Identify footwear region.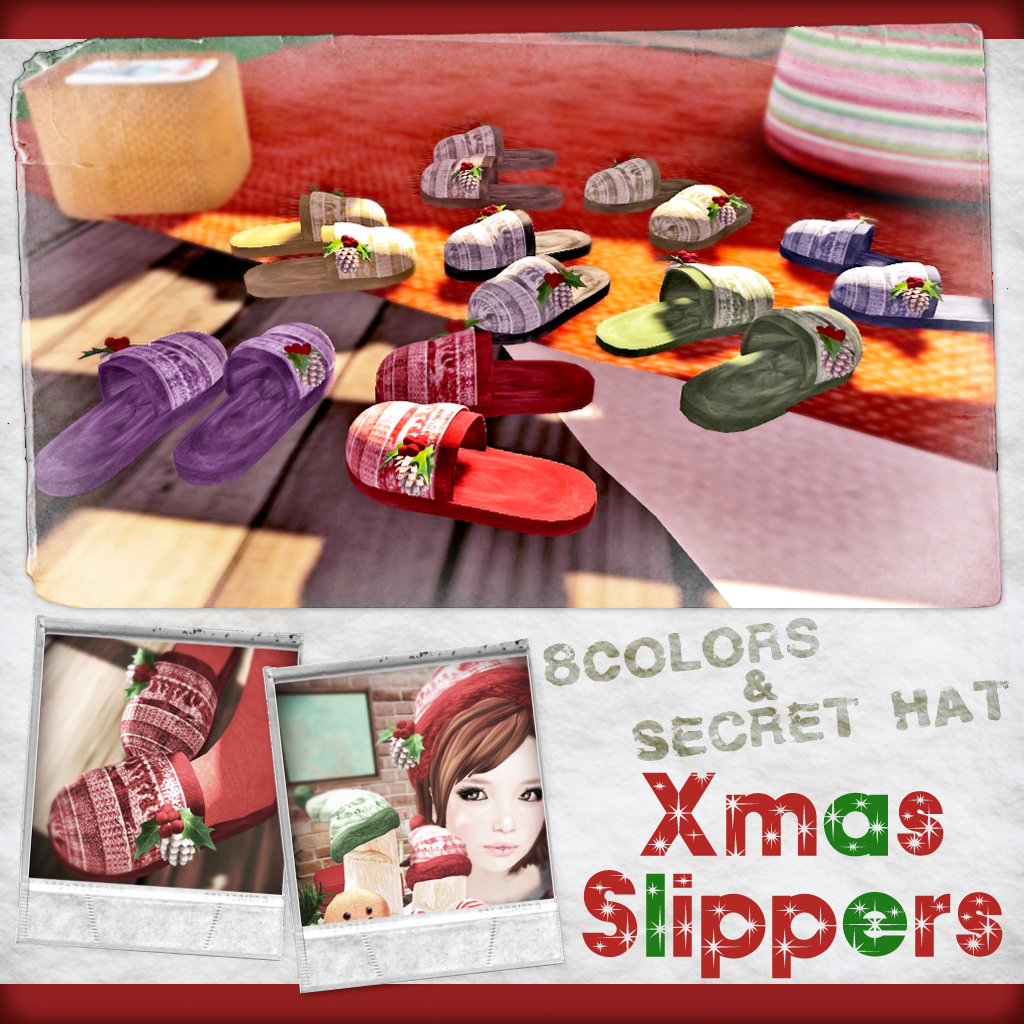
Region: bbox=(246, 235, 416, 292).
